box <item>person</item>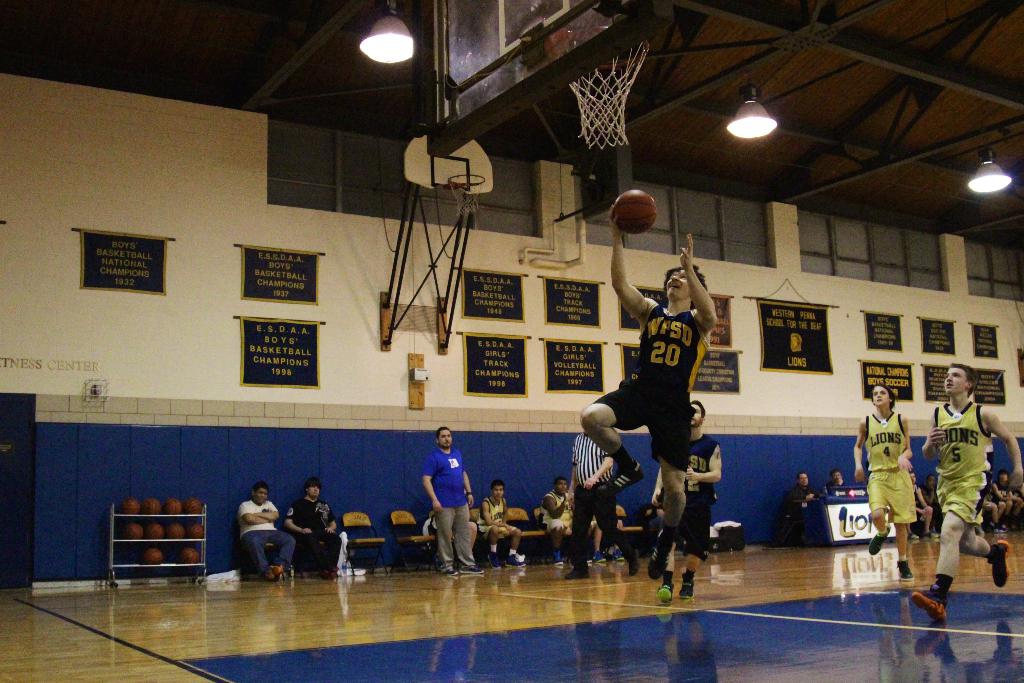
bbox(422, 424, 485, 582)
